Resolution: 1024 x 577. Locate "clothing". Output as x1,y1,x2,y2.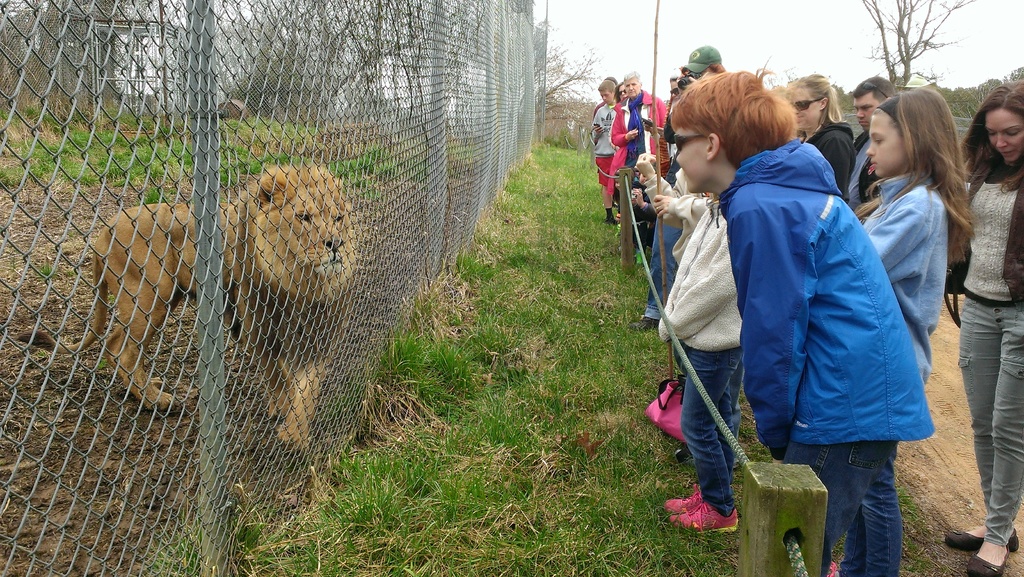
589,101,621,184.
